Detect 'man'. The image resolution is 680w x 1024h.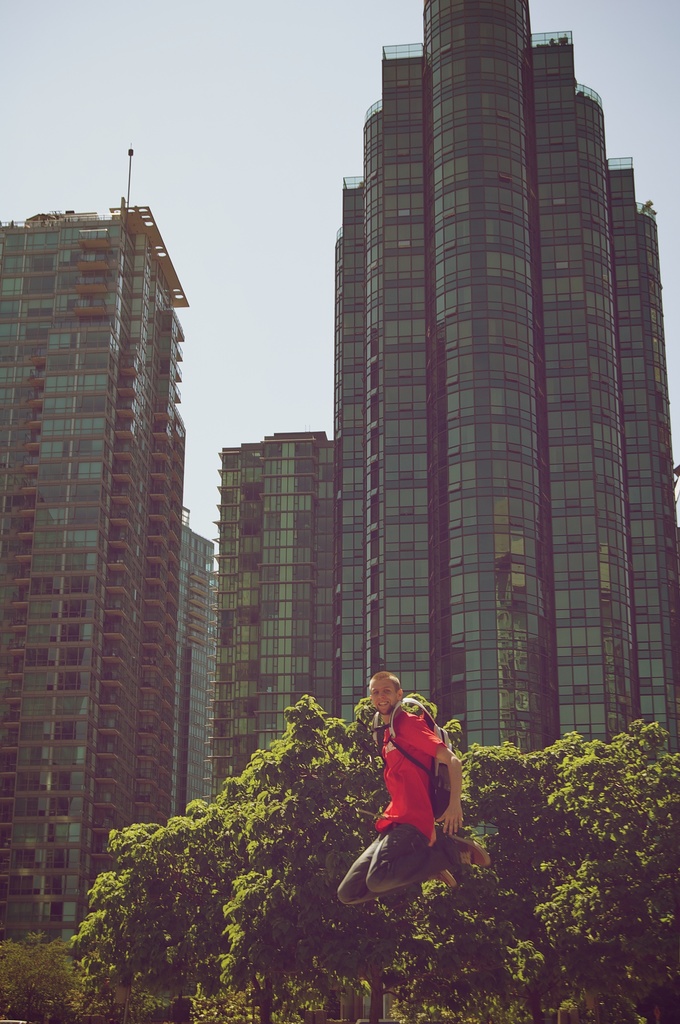
bbox(346, 677, 480, 920).
